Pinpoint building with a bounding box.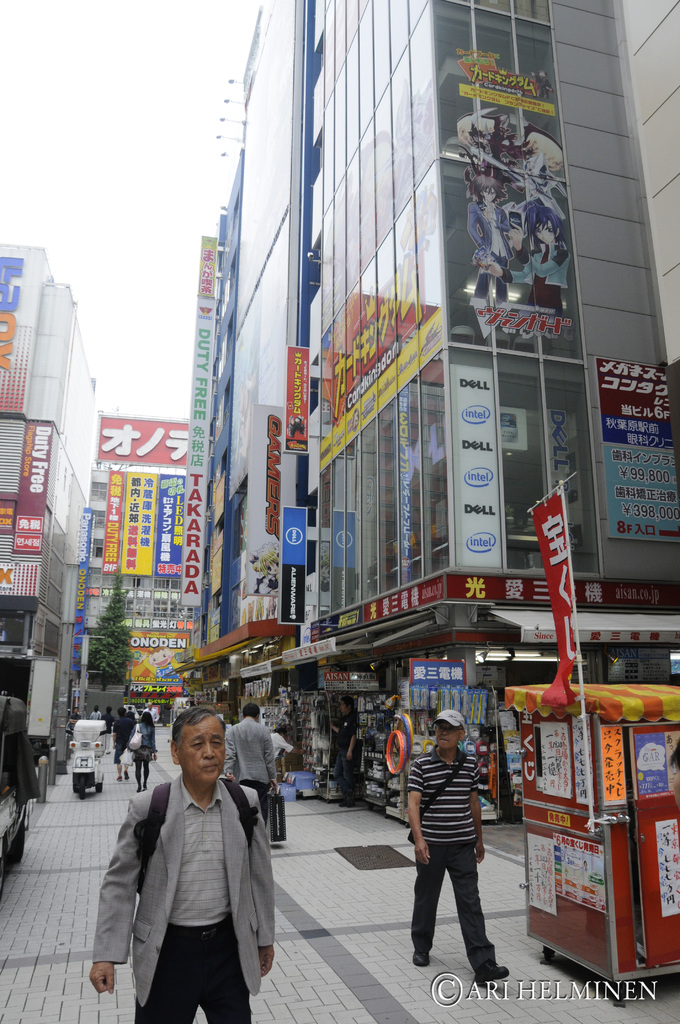
{"x1": 71, "y1": 417, "x2": 199, "y2": 717}.
